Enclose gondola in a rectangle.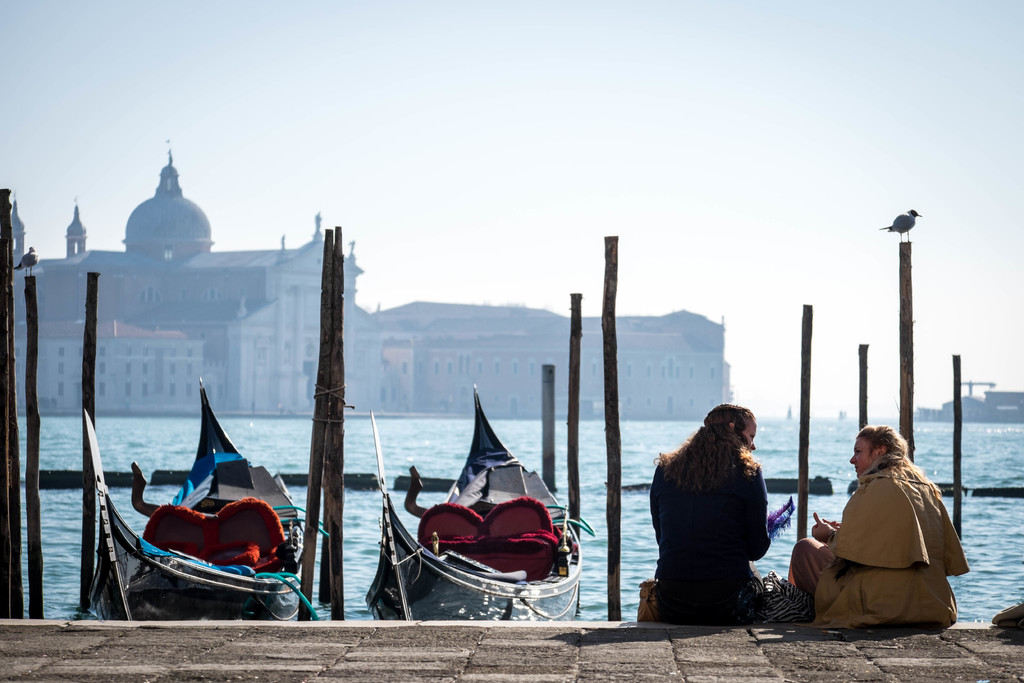
Rect(88, 364, 313, 633).
